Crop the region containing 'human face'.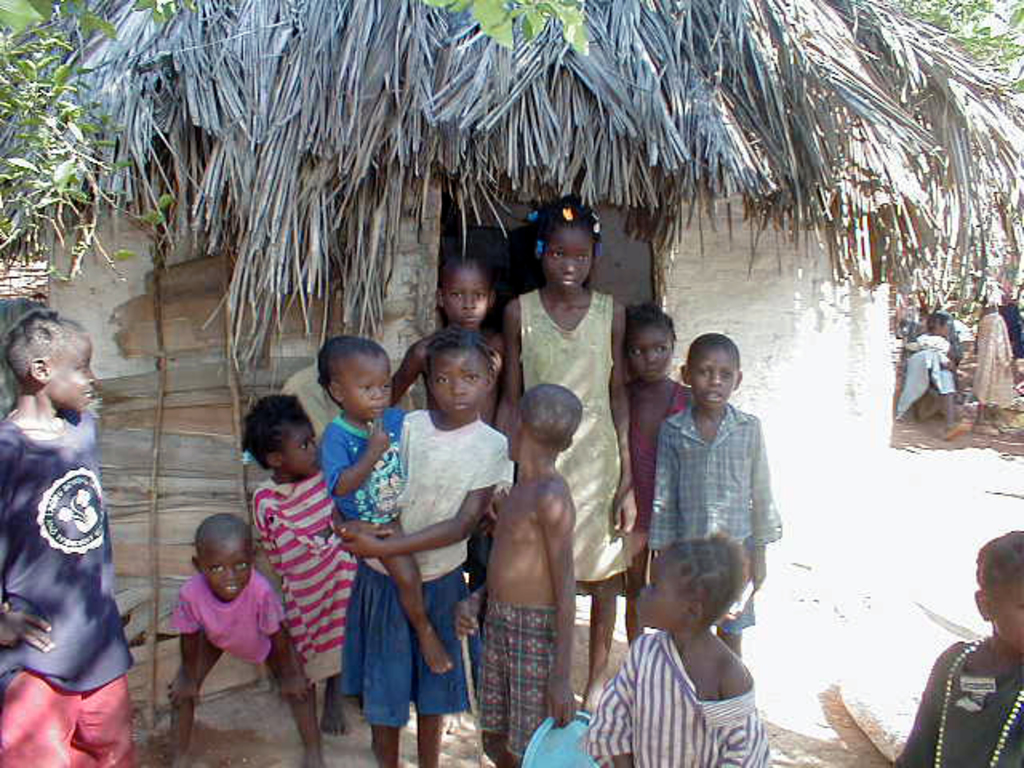
Crop region: left=197, top=534, right=248, bottom=600.
